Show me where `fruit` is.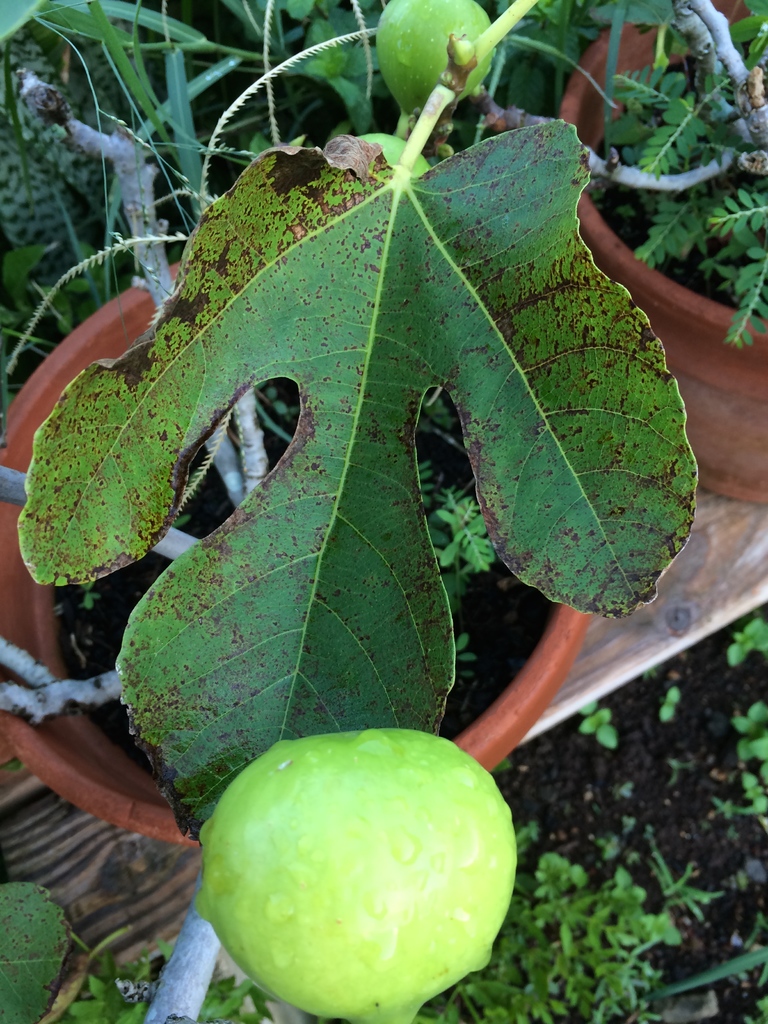
`fruit` is at <box>195,714,501,1006</box>.
